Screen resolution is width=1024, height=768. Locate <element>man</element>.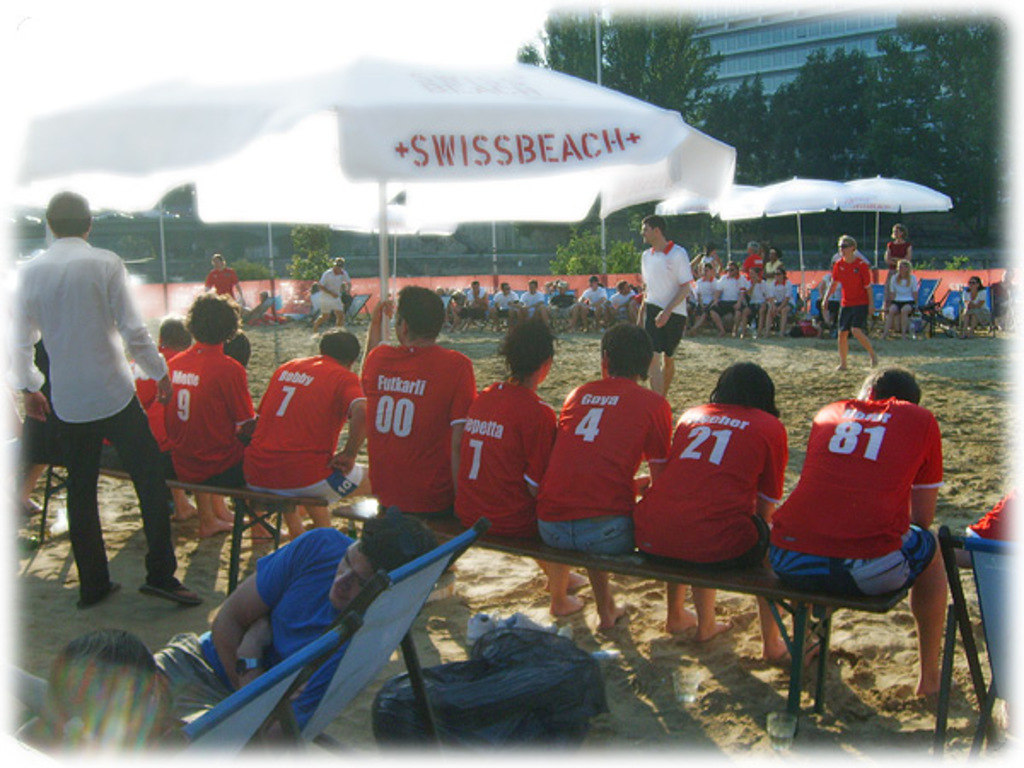
(x1=691, y1=266, x2=720, y2=324).
